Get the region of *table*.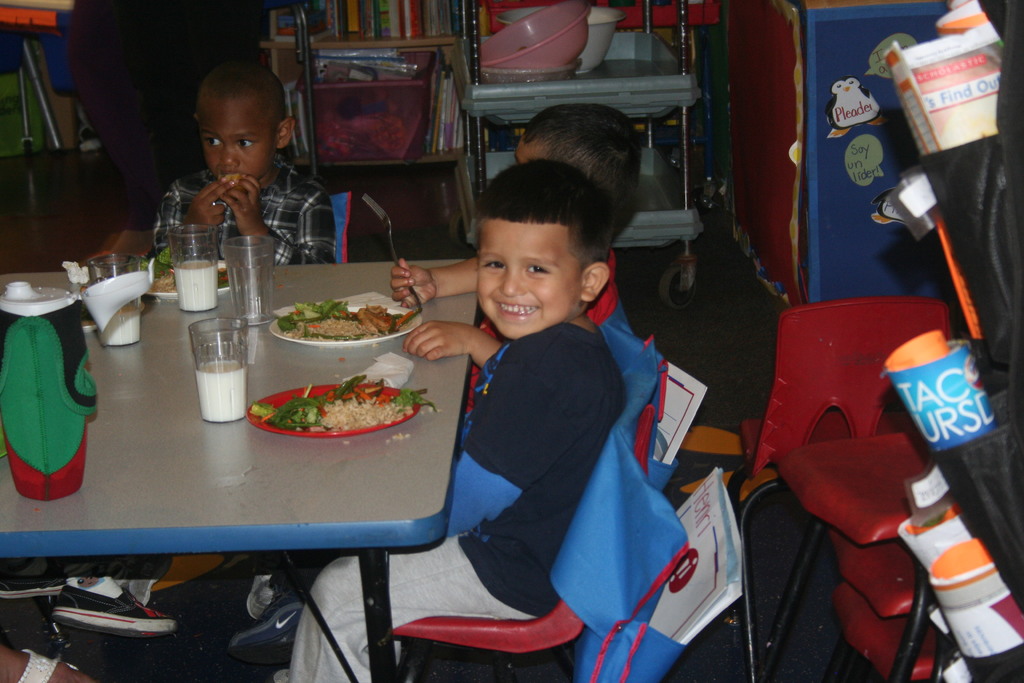
select_region(21, 270, 479, 634).
